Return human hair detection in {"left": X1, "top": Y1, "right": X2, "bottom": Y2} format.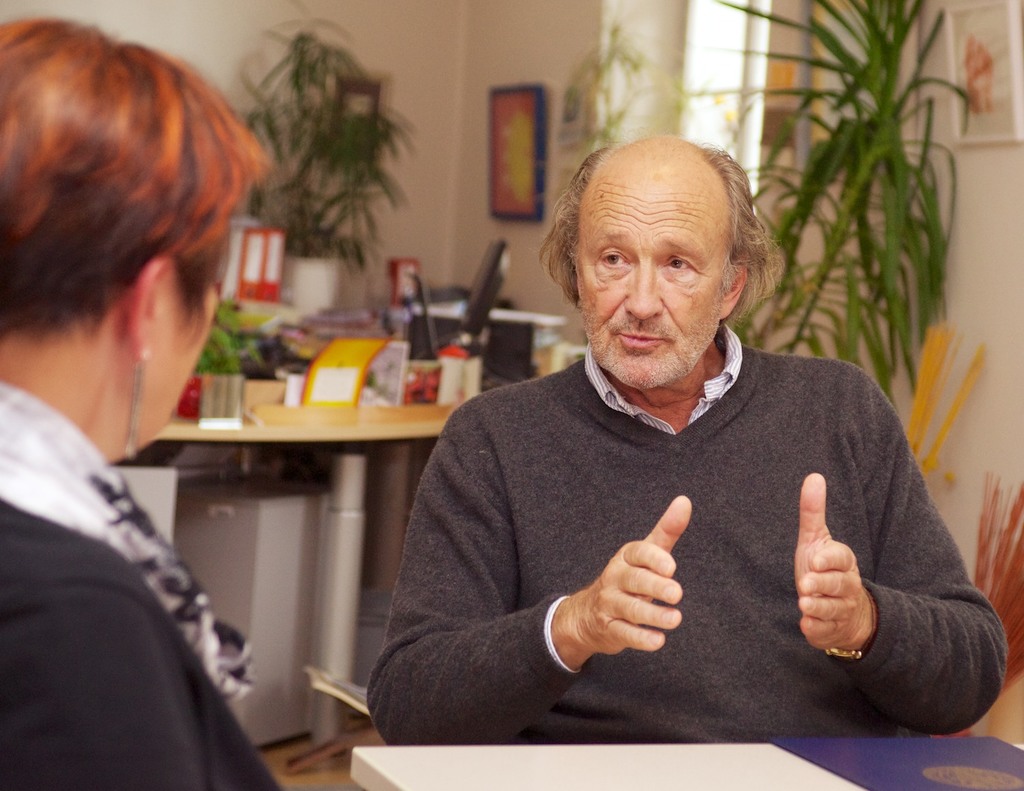
{"left": 12, "top": 8, "right": 233, "bottom": 415}.
